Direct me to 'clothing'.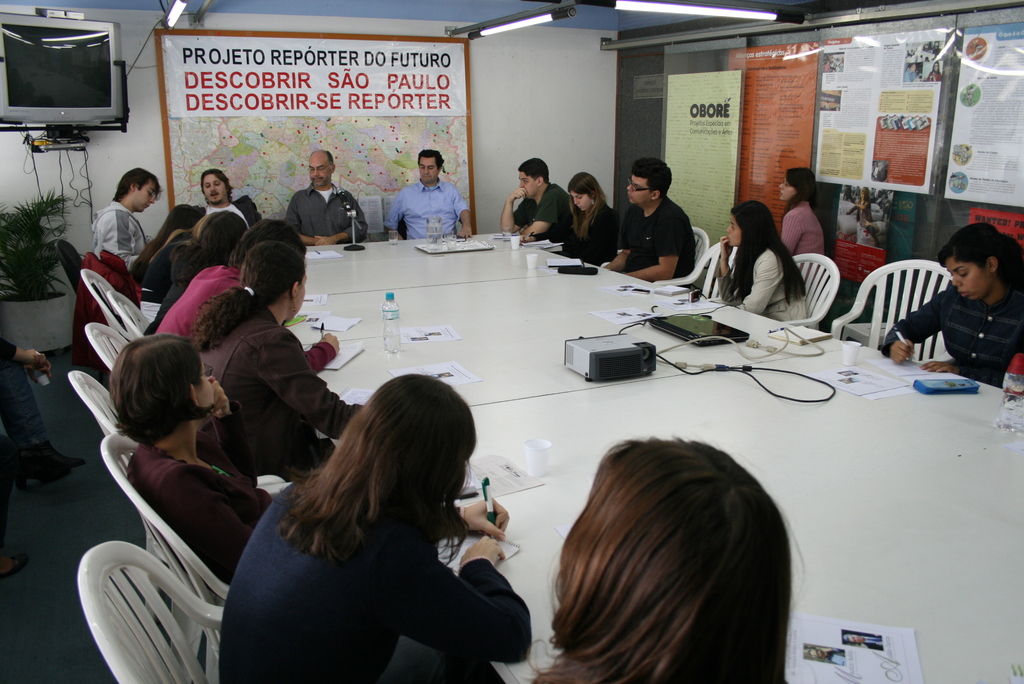
Direction: locate(195, 464, 564, 683).
